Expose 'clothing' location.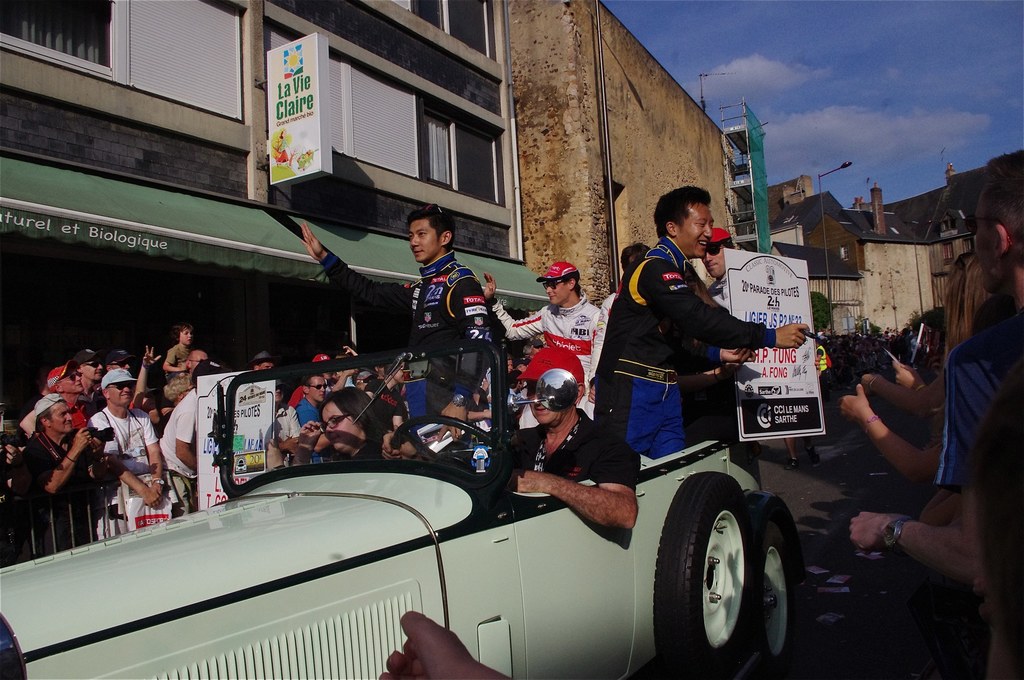
Exposed at 164, 343, 196, 398.
